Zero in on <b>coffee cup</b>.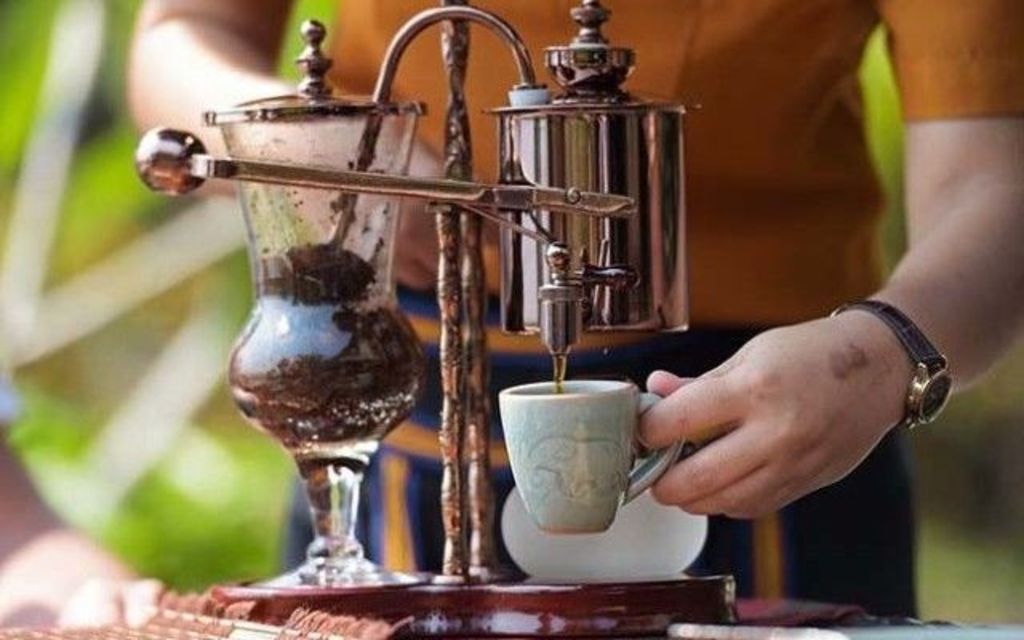
Zeroed in: bbox(494, 376, 688, 534).
